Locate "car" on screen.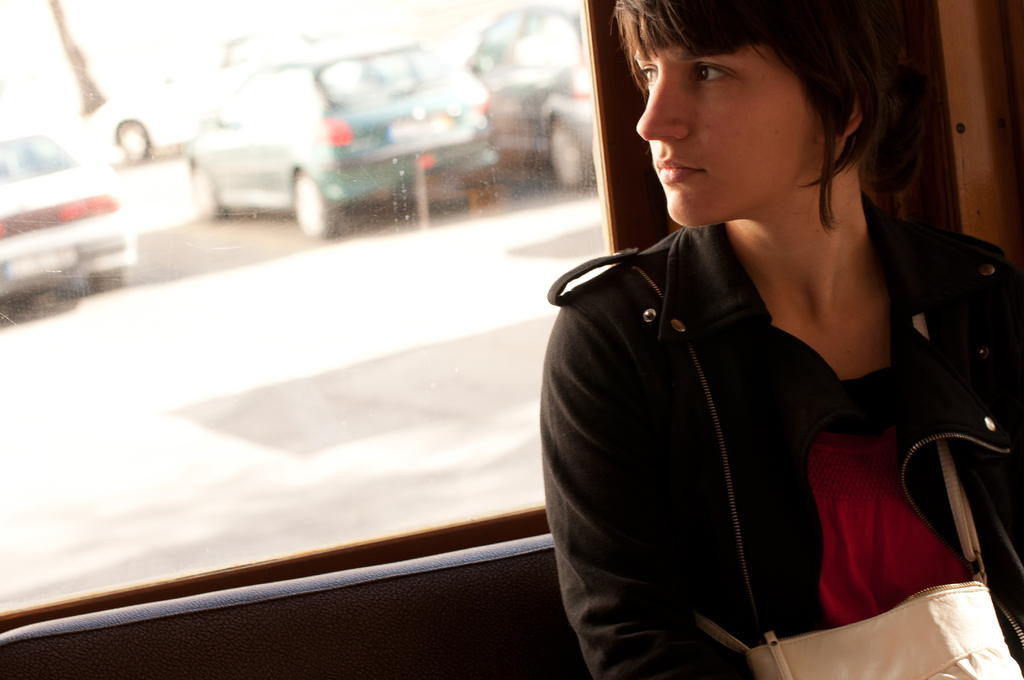
On screen at left=102, top=38, right=300, bottom=165.
